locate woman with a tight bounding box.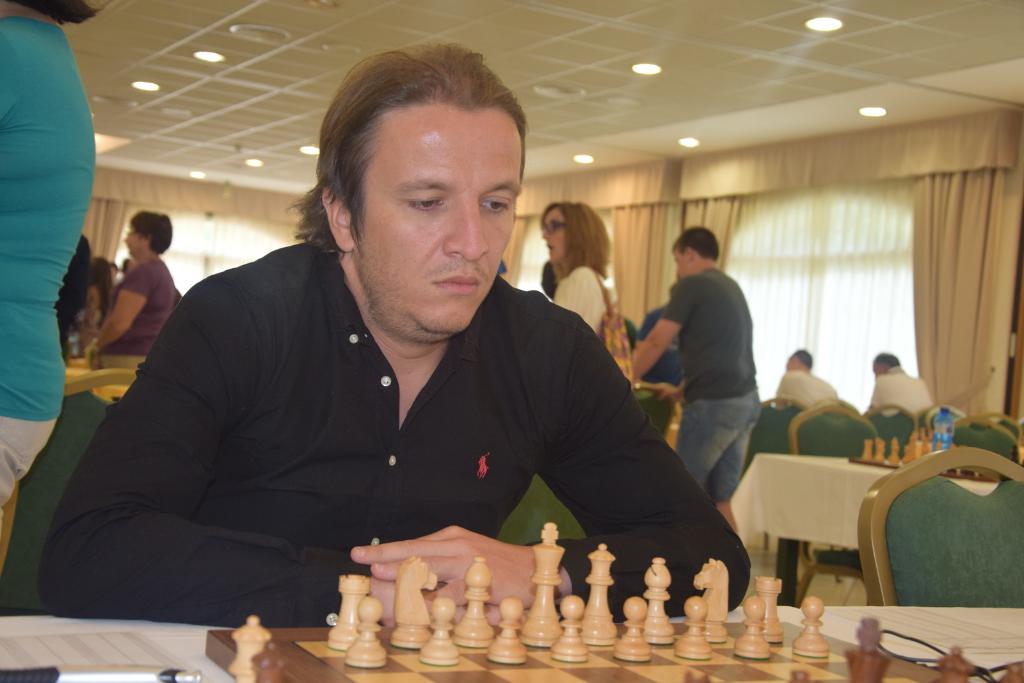
Rect(522, 196, 624, 353).
